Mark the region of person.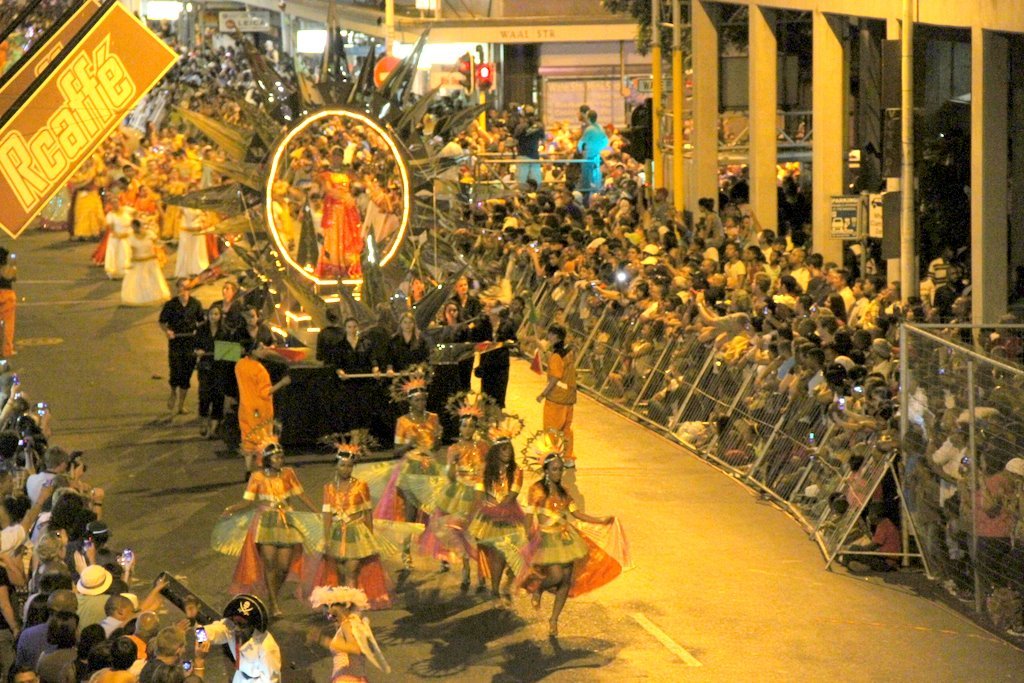
Region: <bbox>536, 320, 578, 468</bbox>.
